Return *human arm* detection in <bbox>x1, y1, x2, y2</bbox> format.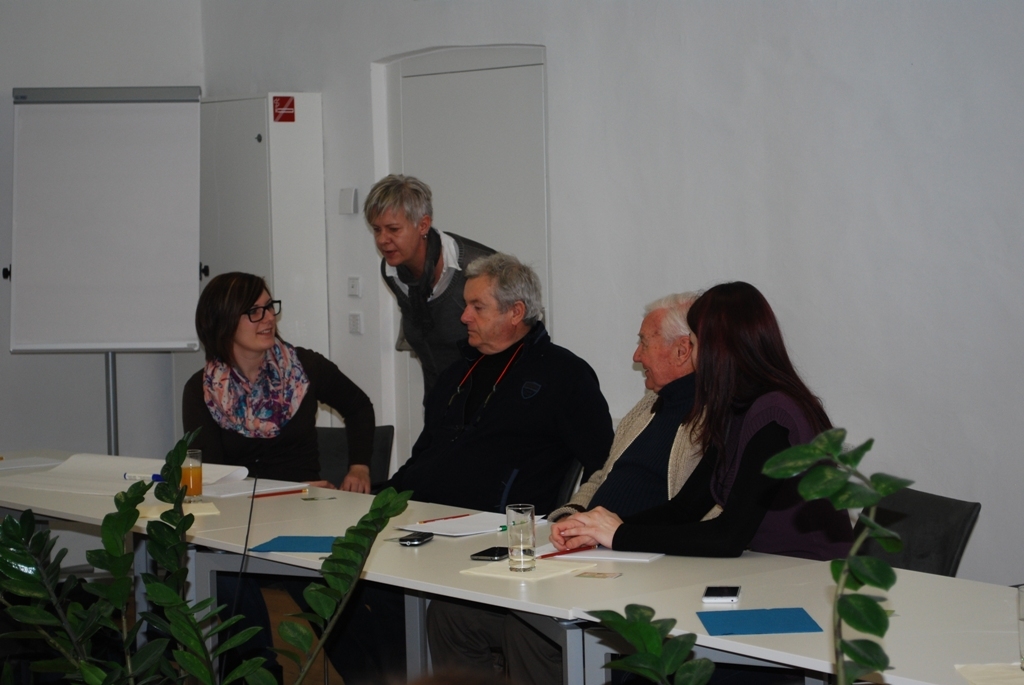
<bbox>555, 363, 610, 479</bbox>.
